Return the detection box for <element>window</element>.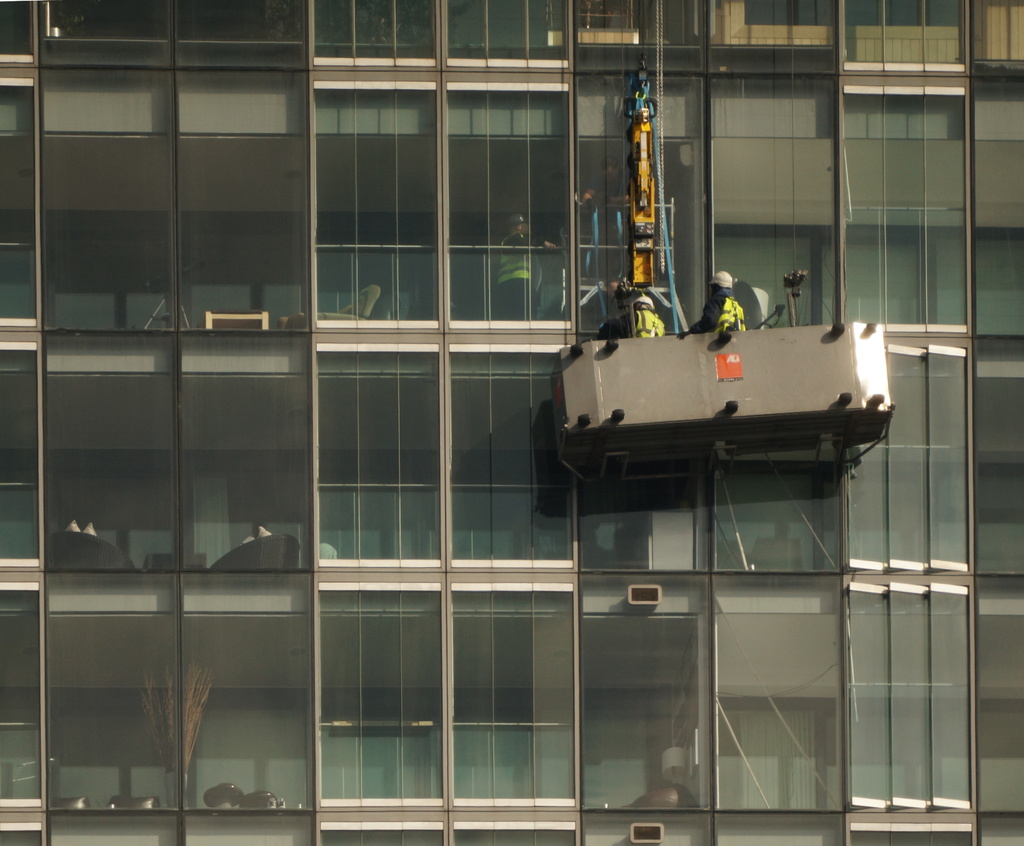
box(38, 71, 312, 335).
